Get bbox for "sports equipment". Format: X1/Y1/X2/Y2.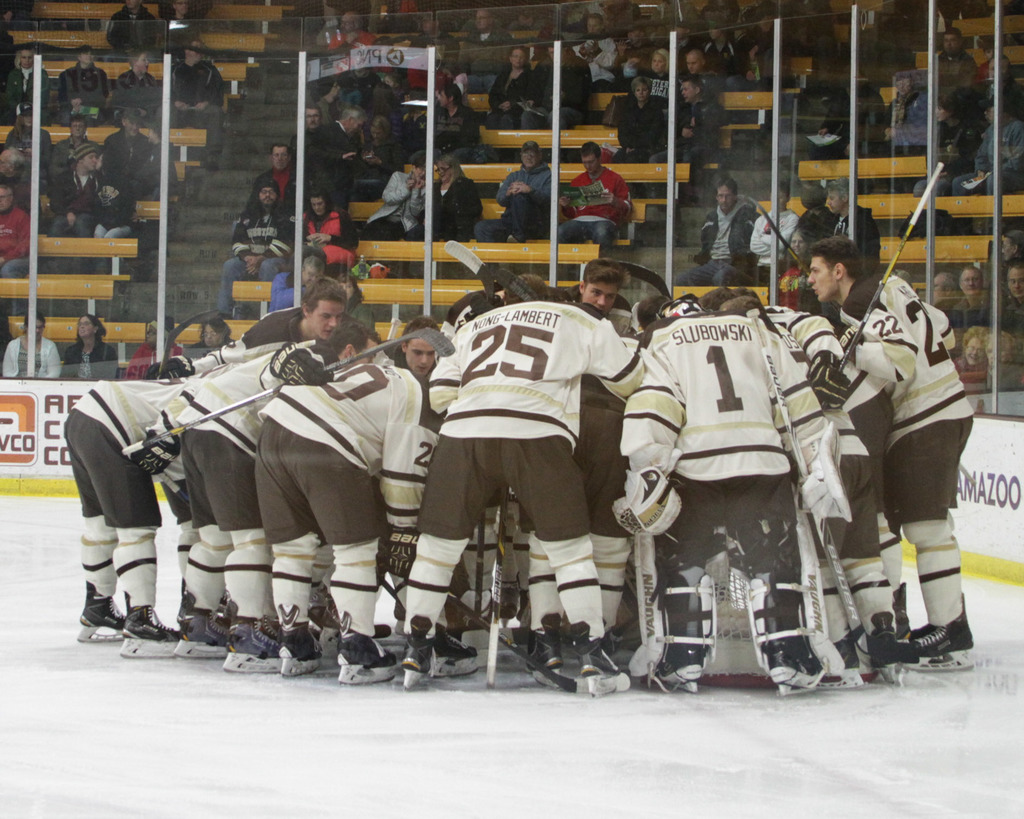
402/616/435/692.
